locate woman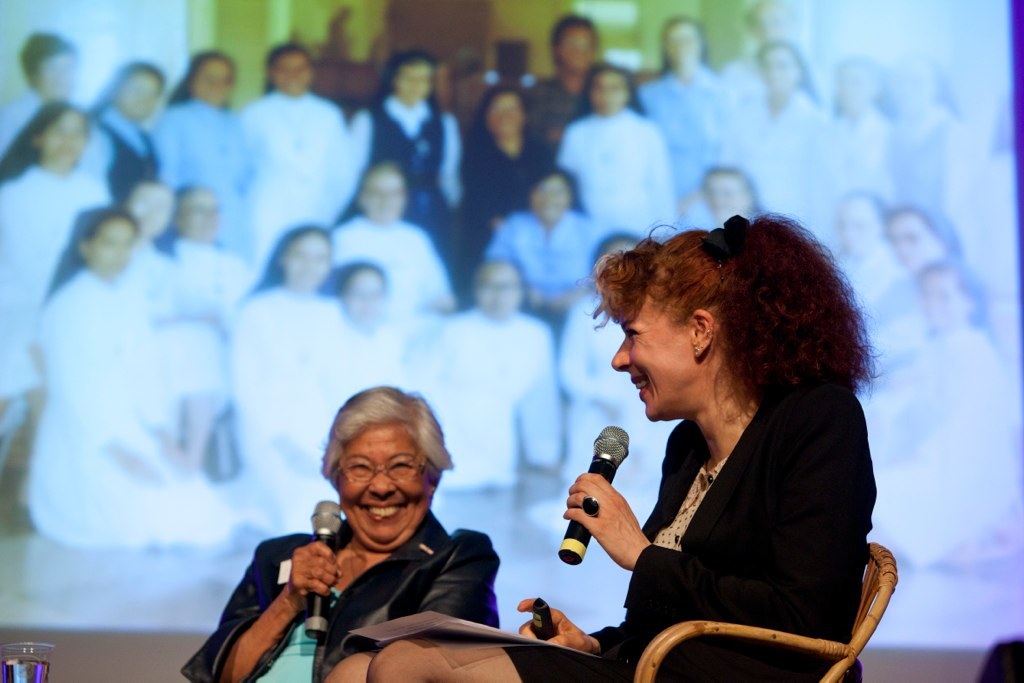
bbox=[353, 48, 469, 272]
